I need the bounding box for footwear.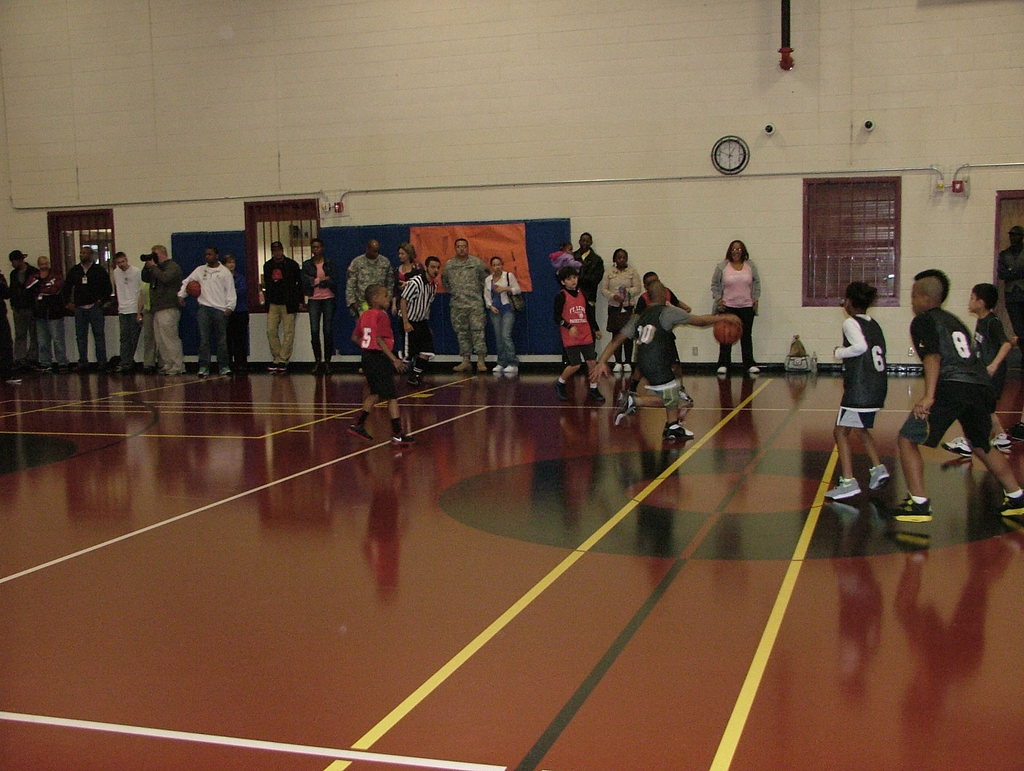
Here it is: [663, 421, 697, 438].
